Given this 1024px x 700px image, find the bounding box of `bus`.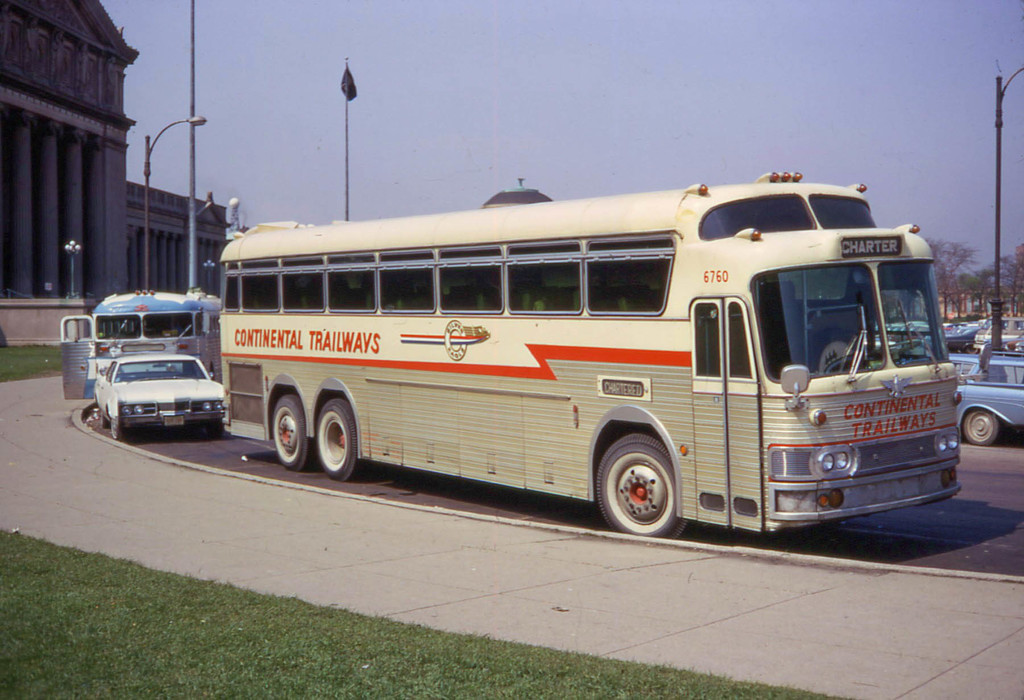
left=216, top=172, right=966, bottom=541.
